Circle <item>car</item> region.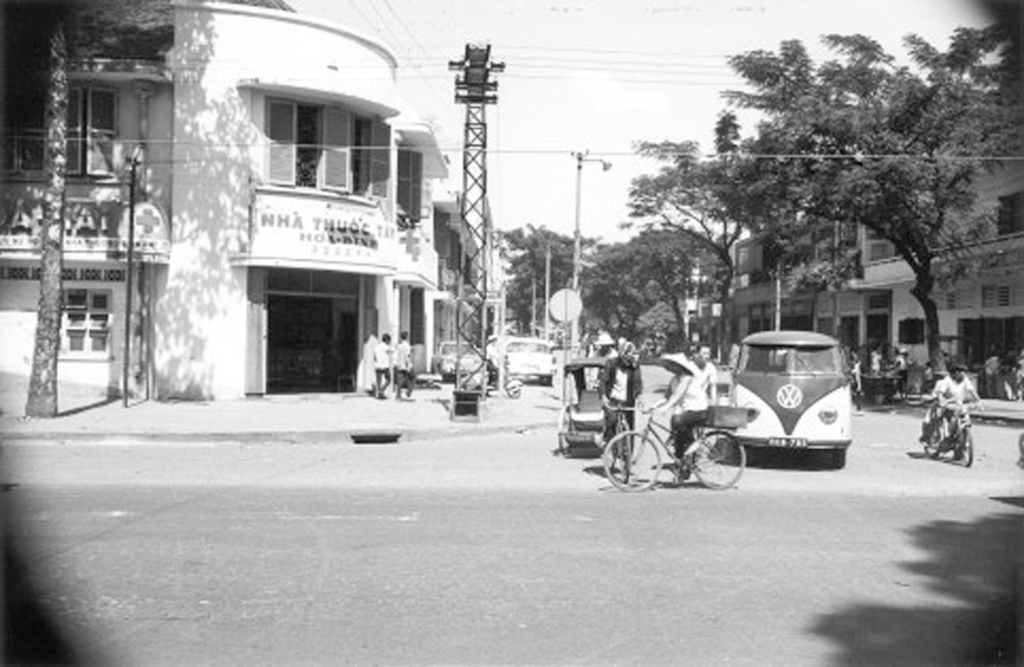
Region: box=[439, 341, 484, 384].
